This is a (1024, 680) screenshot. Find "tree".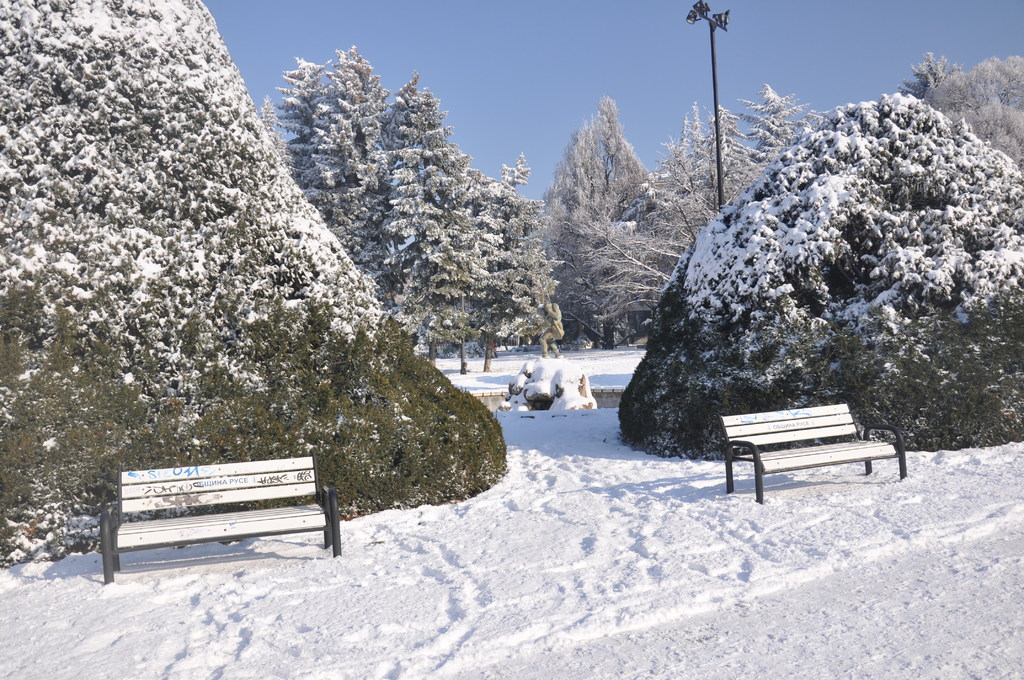
Bounding box: {"left": 620, "top": 93, "right": 1023, "bottom": 460}.
